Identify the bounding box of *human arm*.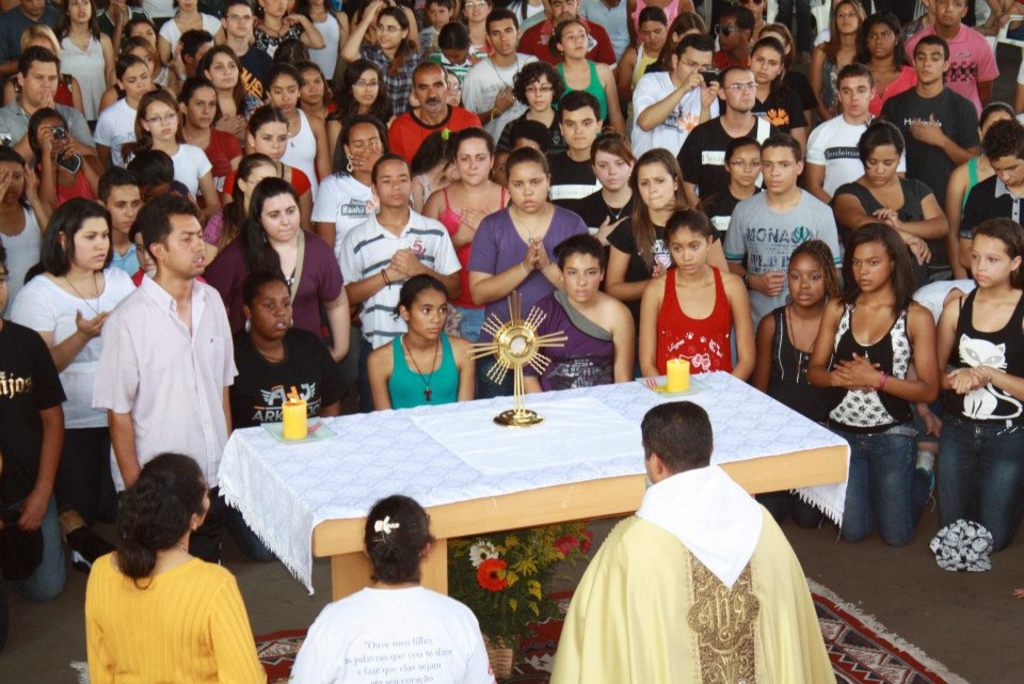
[96, 82, 116, 111].
